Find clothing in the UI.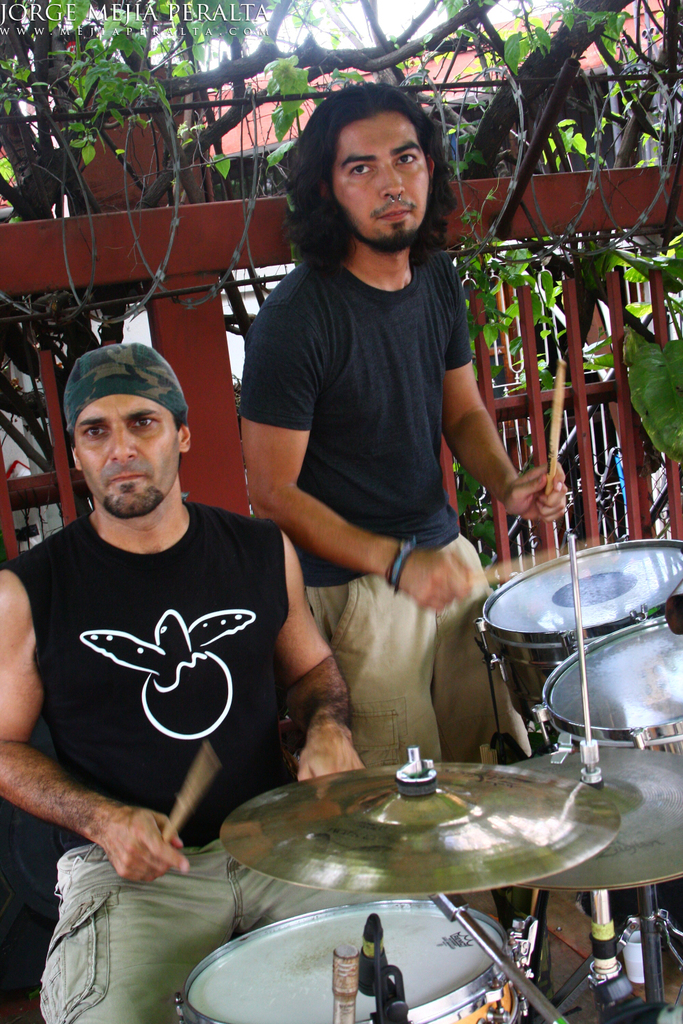
UI element at bbox(12, 459, 320, 872).
